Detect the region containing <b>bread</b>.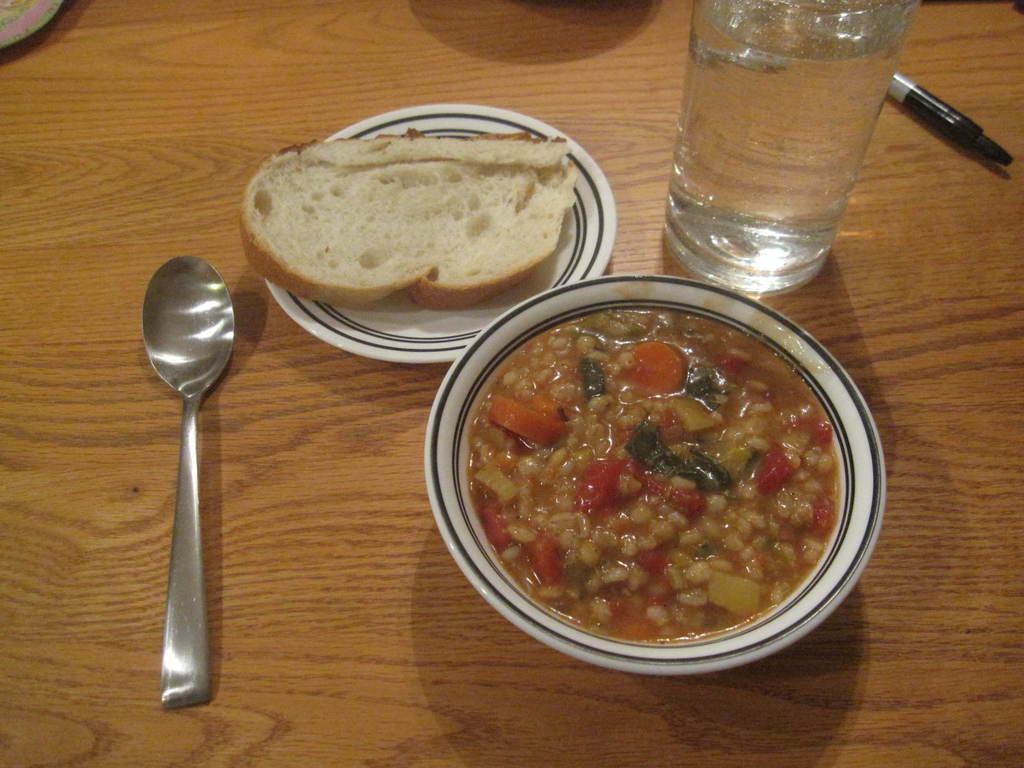
[x1=237, y1=113, x2=577, y2=337].
